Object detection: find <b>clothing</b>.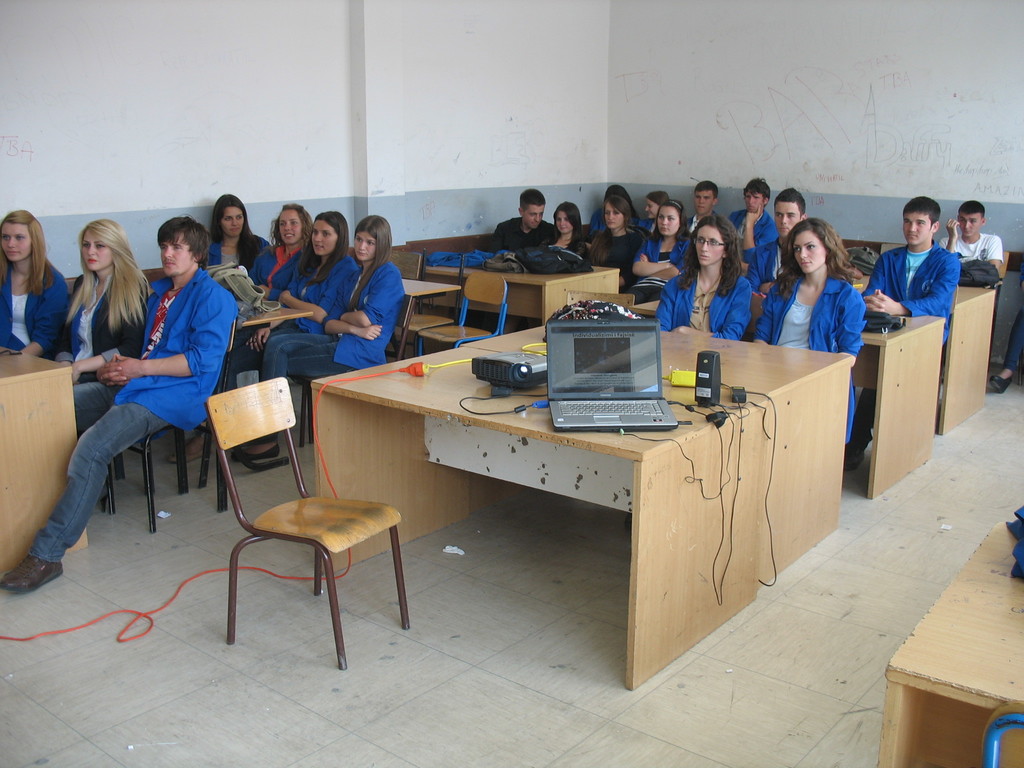
region(623, 232, 703, 285).
